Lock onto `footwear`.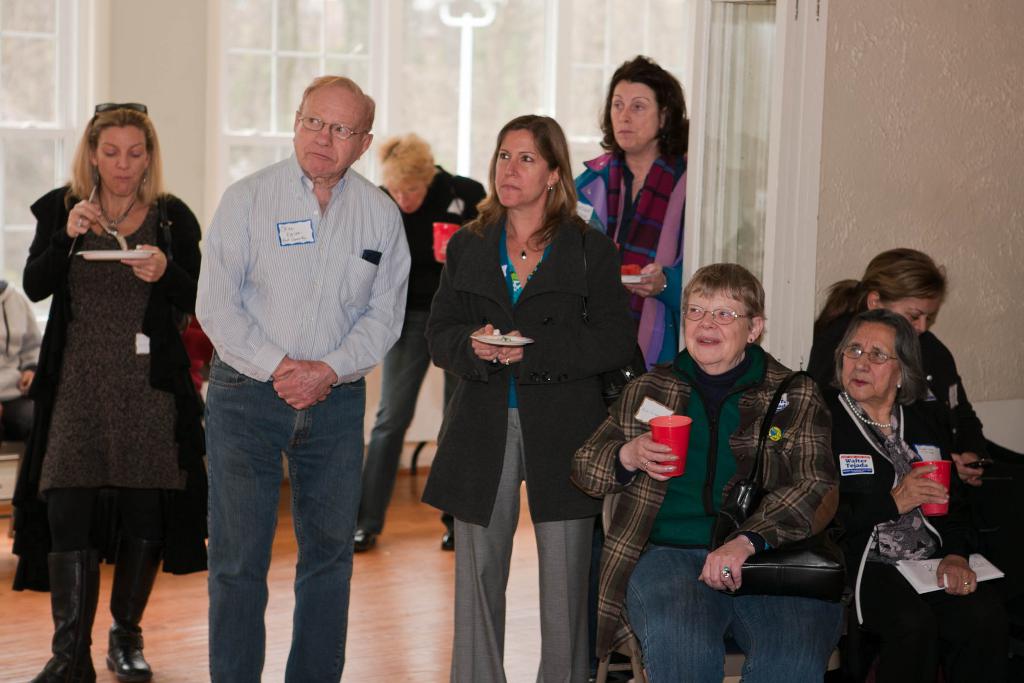
Locked: l=105, t=620, r=151, b=682.
